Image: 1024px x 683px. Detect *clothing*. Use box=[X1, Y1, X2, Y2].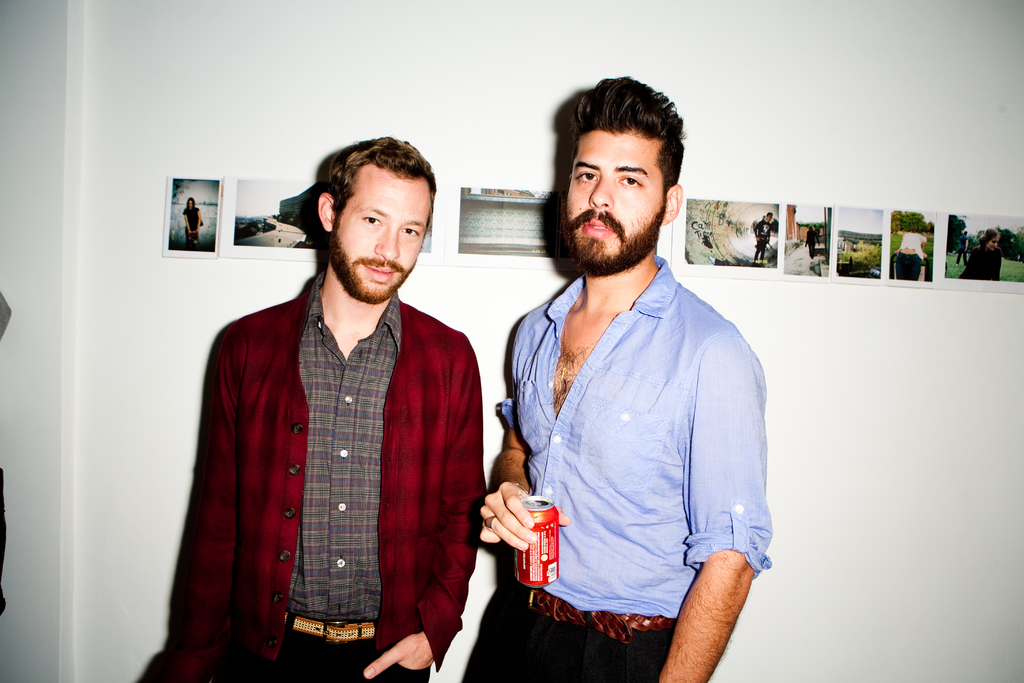
box=[893, 231, 925, 278].
